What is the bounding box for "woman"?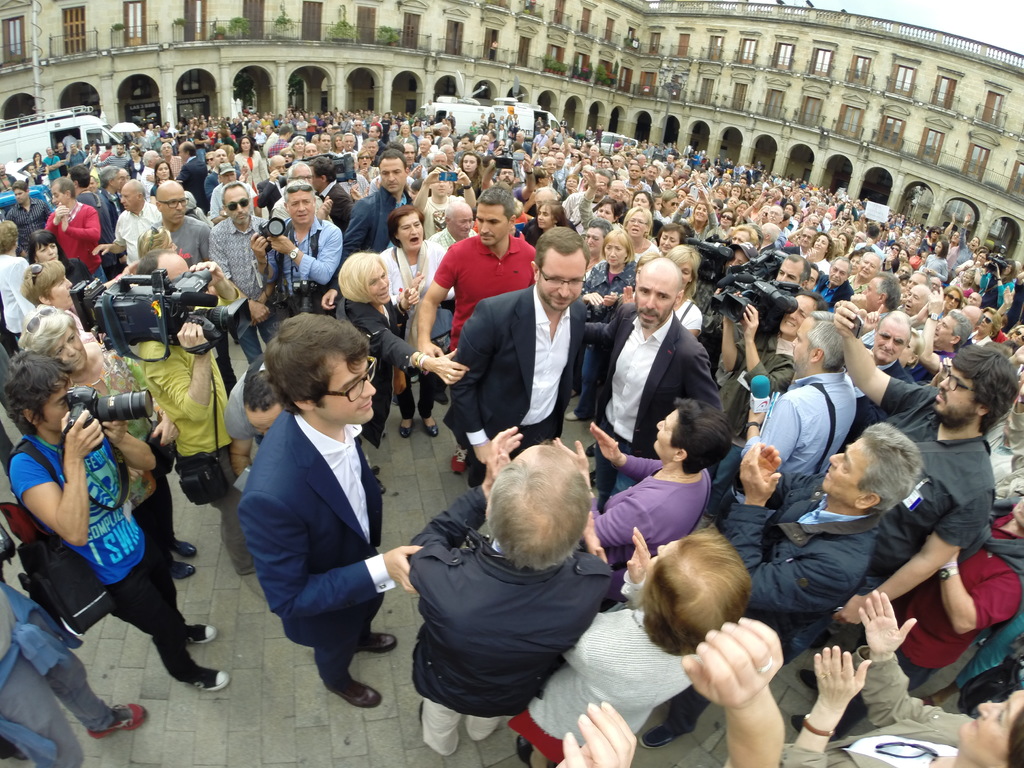
rect(564, 230, 641, 417).
